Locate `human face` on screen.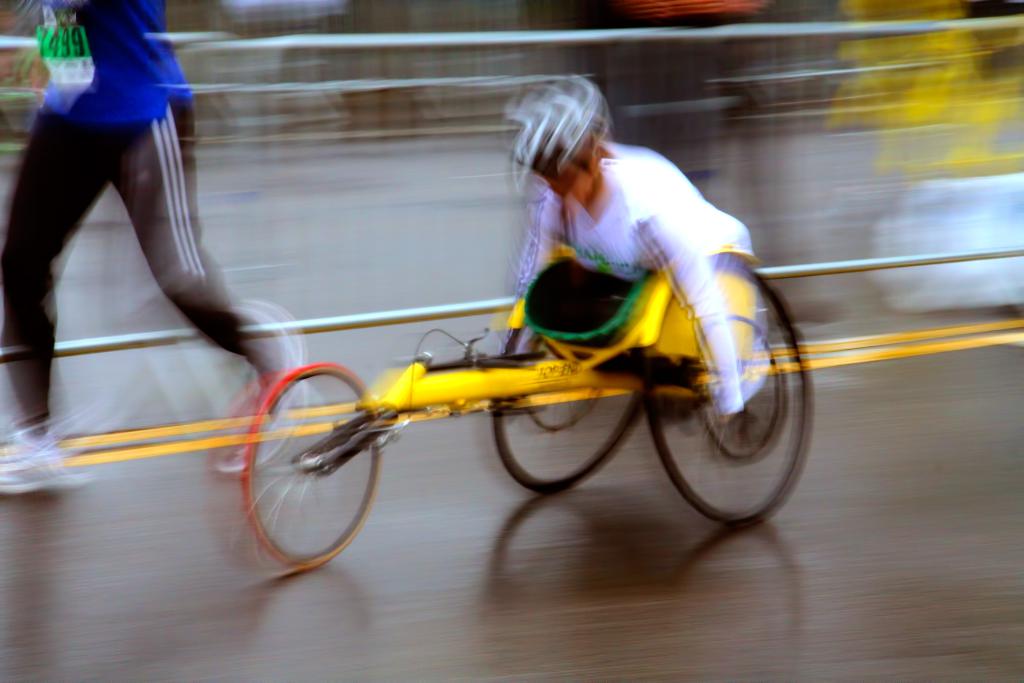
On screen at 538, 140, 597, 204.
